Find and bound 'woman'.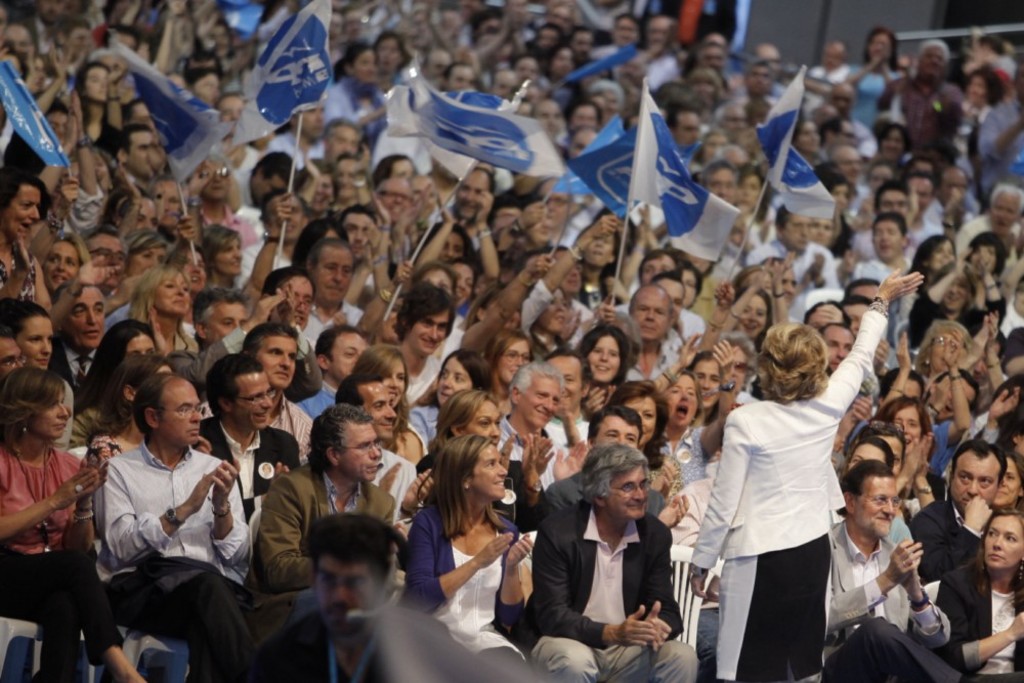
Bound: x1=198 y1=220 x2=255 y2=289.
